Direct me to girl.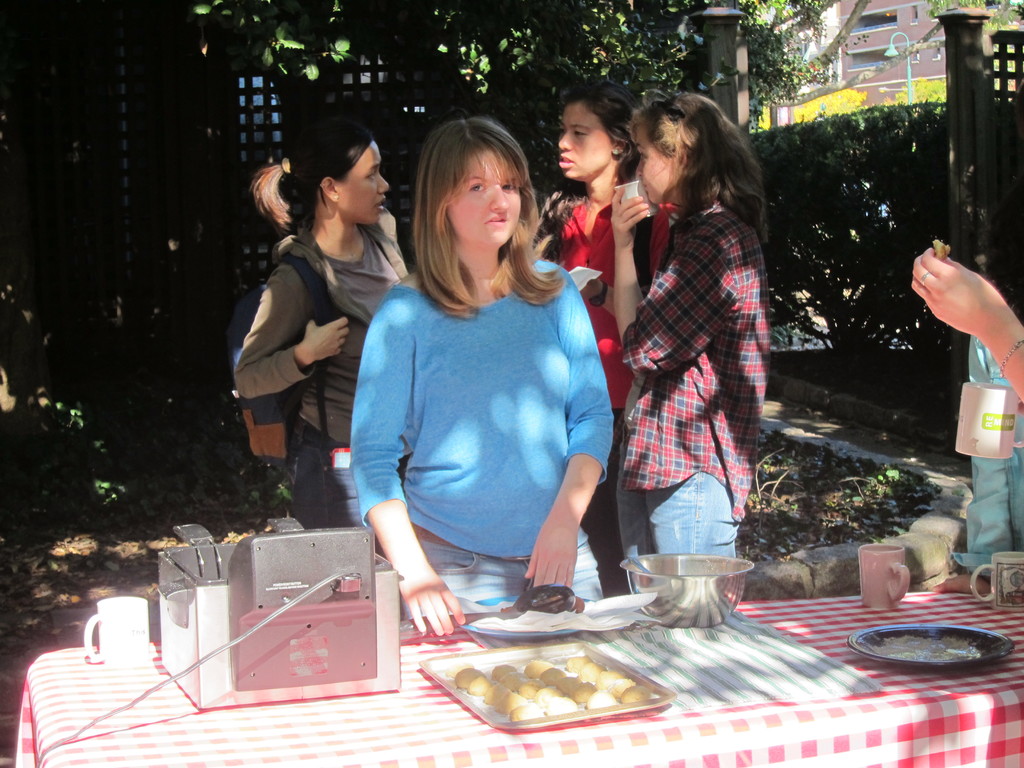
Direction: [x1=349, y1=118, x2=615, y2=638].
